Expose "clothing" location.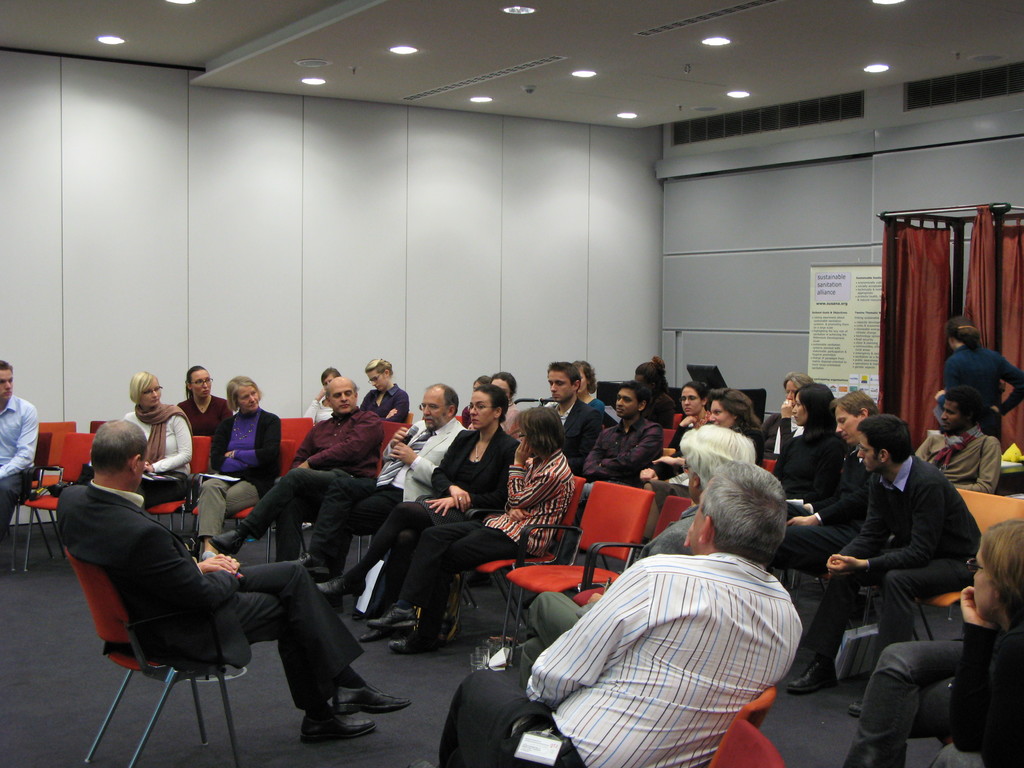
Exposed at {"left": 913, "top": 425, "right": 999, "bottom": 491}.
